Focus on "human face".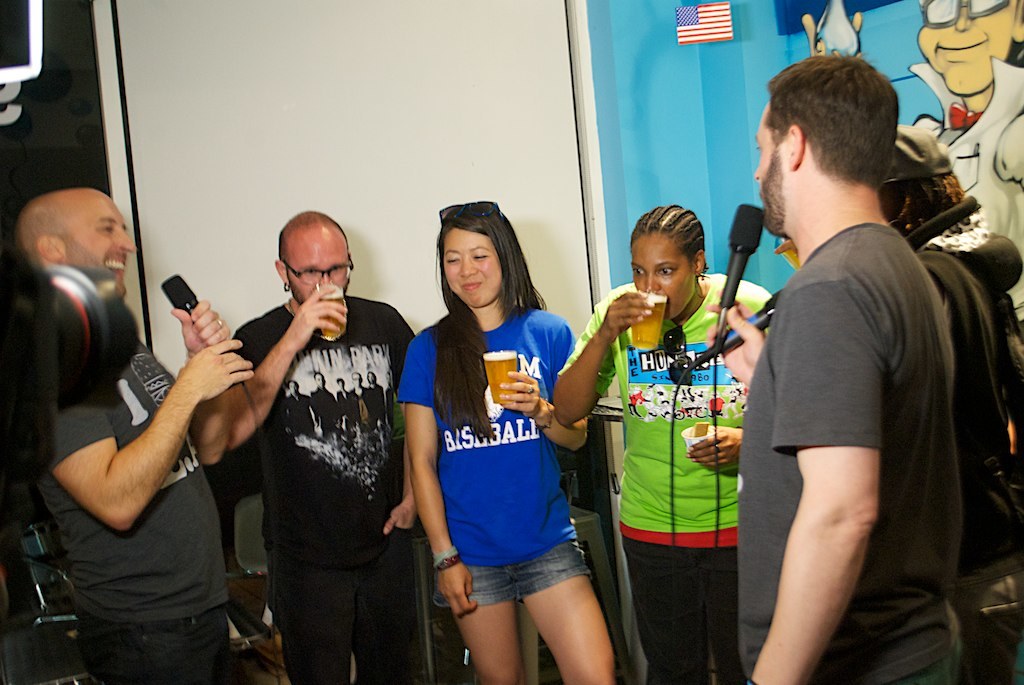
Focused at (69, 179, 137, 299).
